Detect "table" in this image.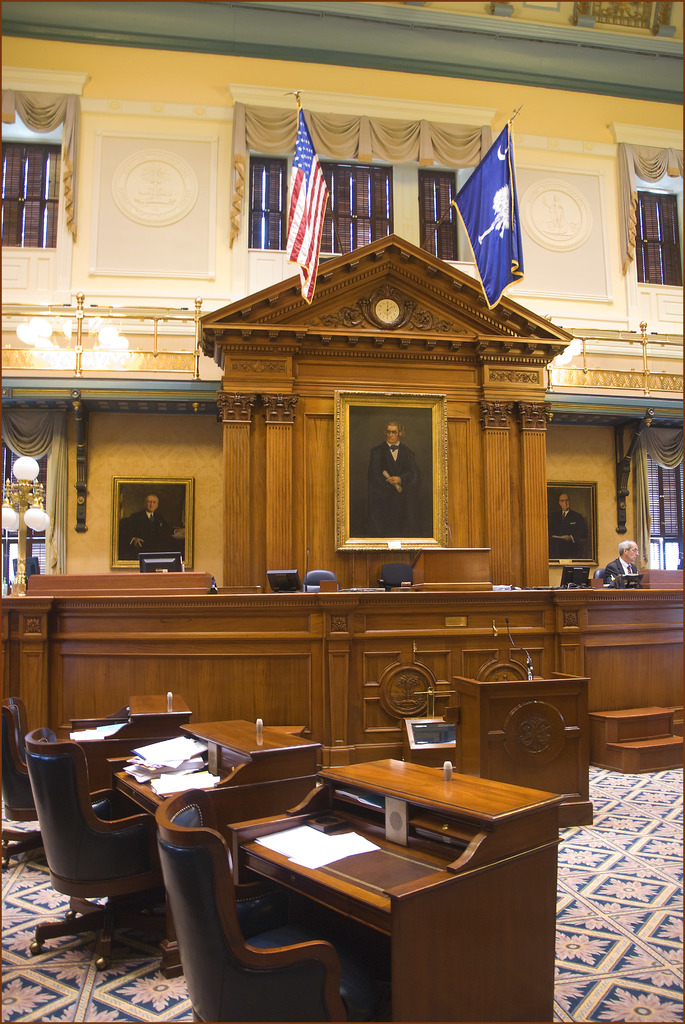
Detection: <box>214,743,581,1021</box>.
